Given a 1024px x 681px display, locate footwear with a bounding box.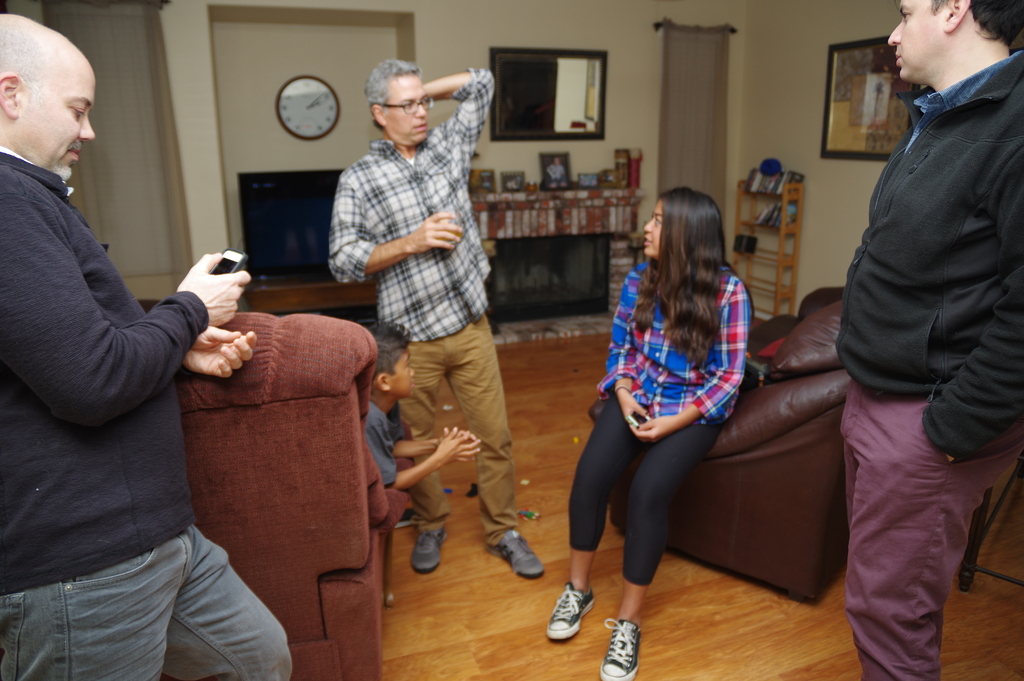
Located: <bbox>480, 530, 545, 577</bbox>.
